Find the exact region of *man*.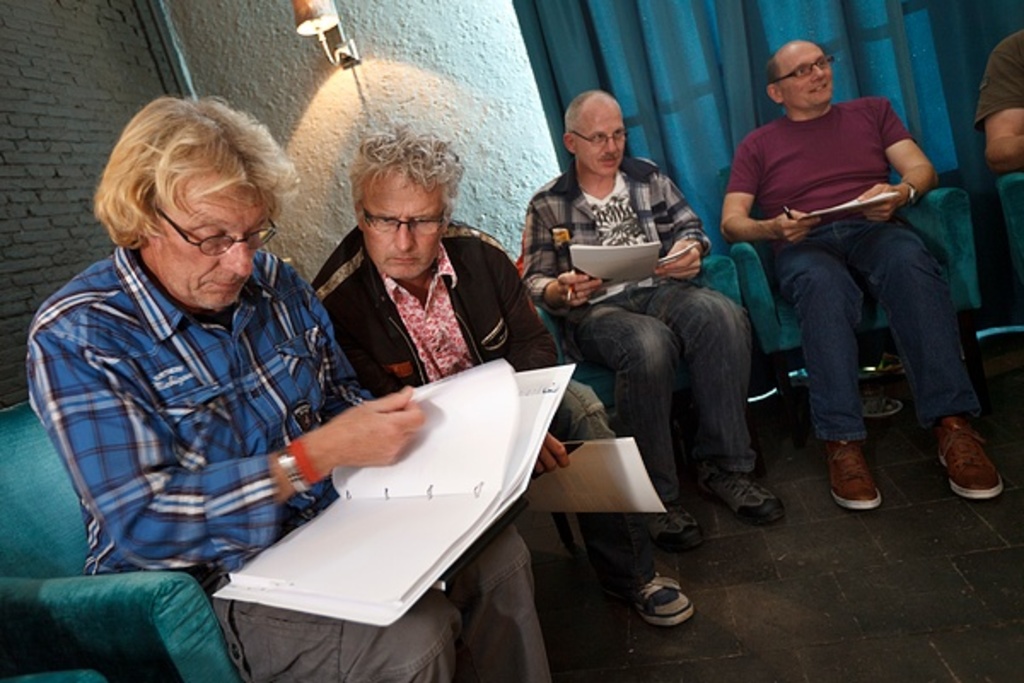
Exact region: rect(24, 96, 553, 681).
